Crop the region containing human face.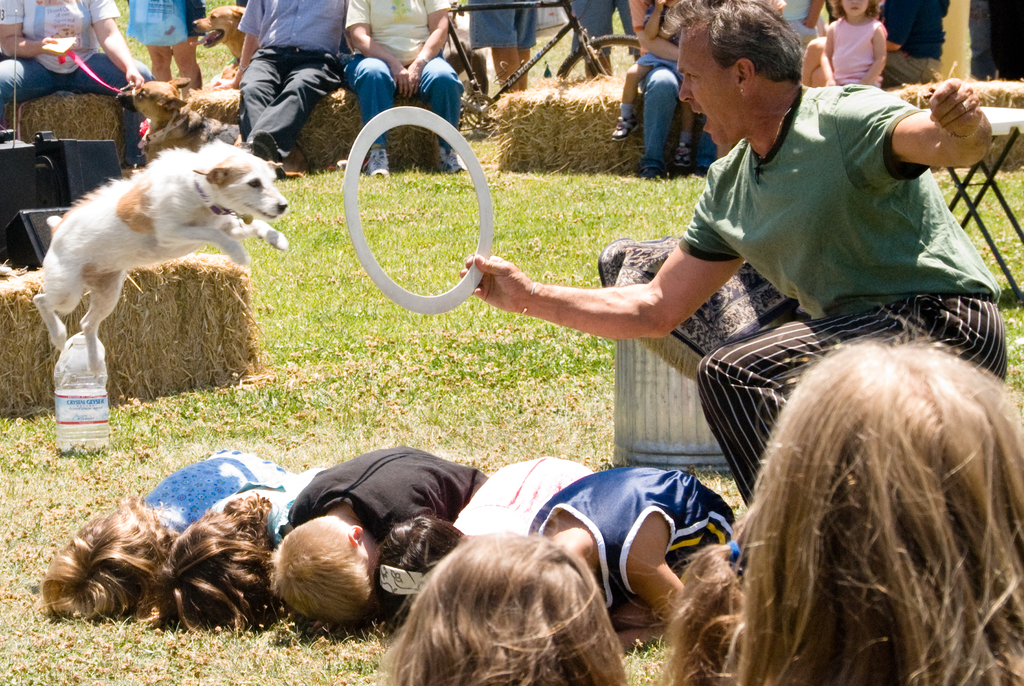
Crop region: region(678, 36, 740, 147).
